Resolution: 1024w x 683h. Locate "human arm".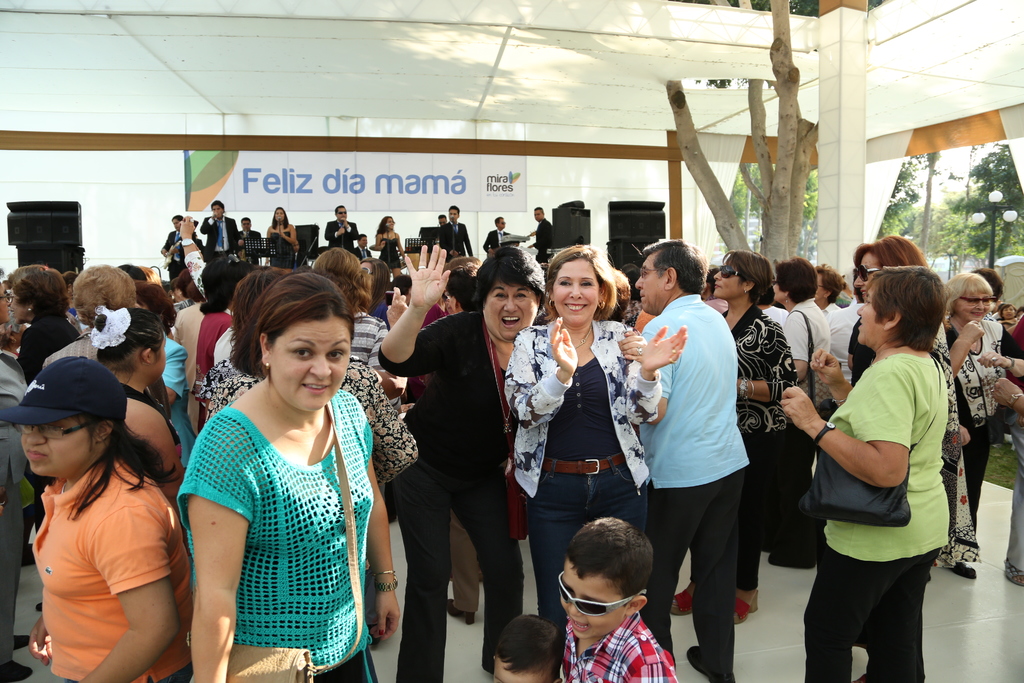
left=164, top=416, right=249, bottom=677.
